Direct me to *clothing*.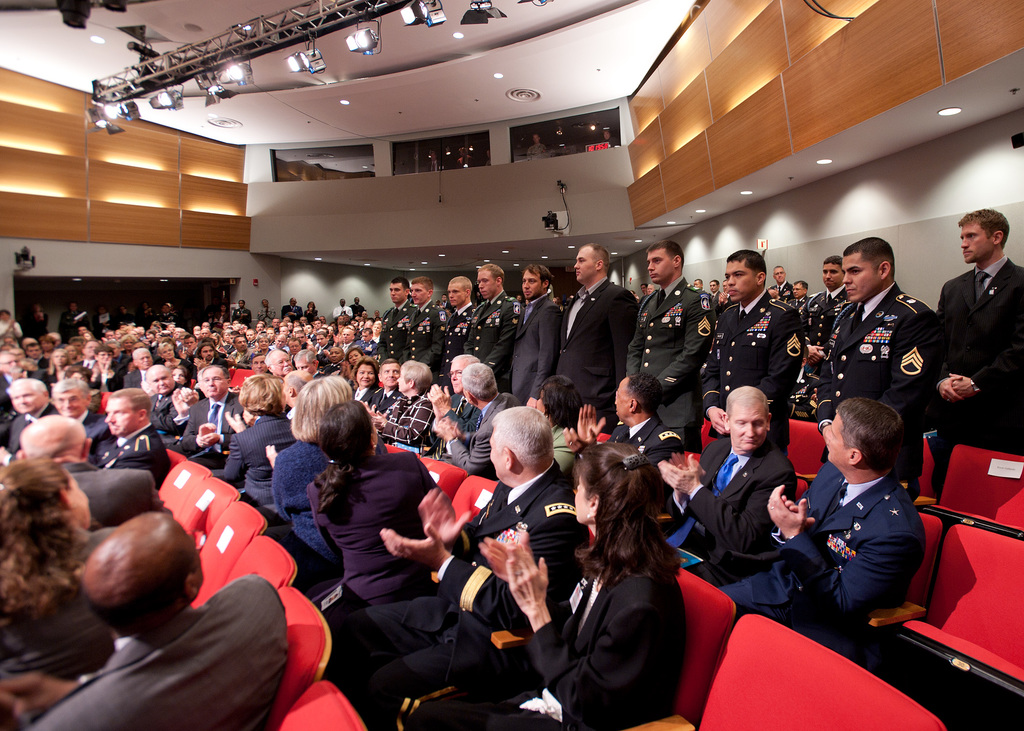
Direction: {"left": 817, "top": 282, "right": 950, "bottom": 495}.
